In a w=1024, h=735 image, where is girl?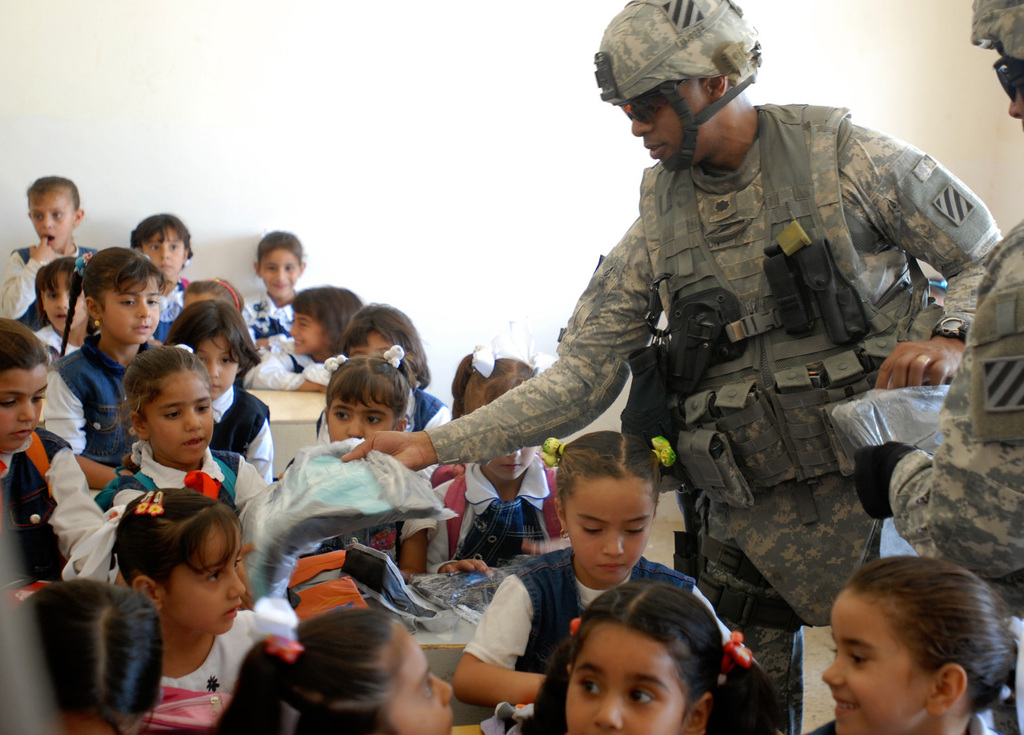
(247,286,364,394).
